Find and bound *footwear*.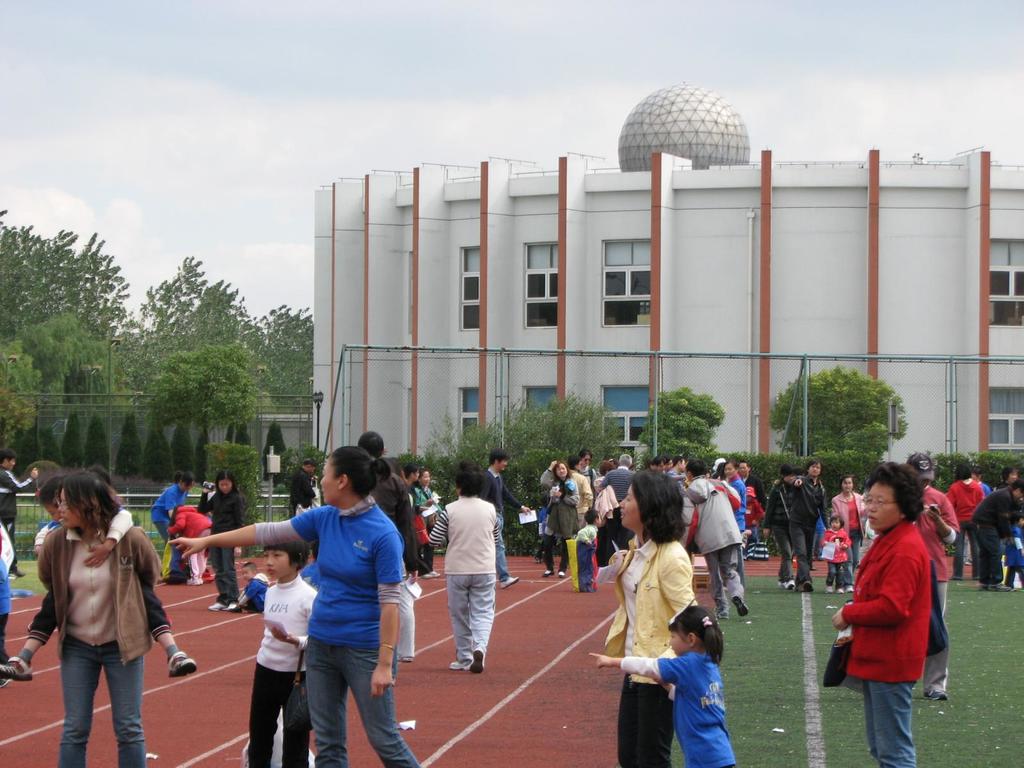
Bound: [x1=470, y1=645, x2=488, y2=672].
